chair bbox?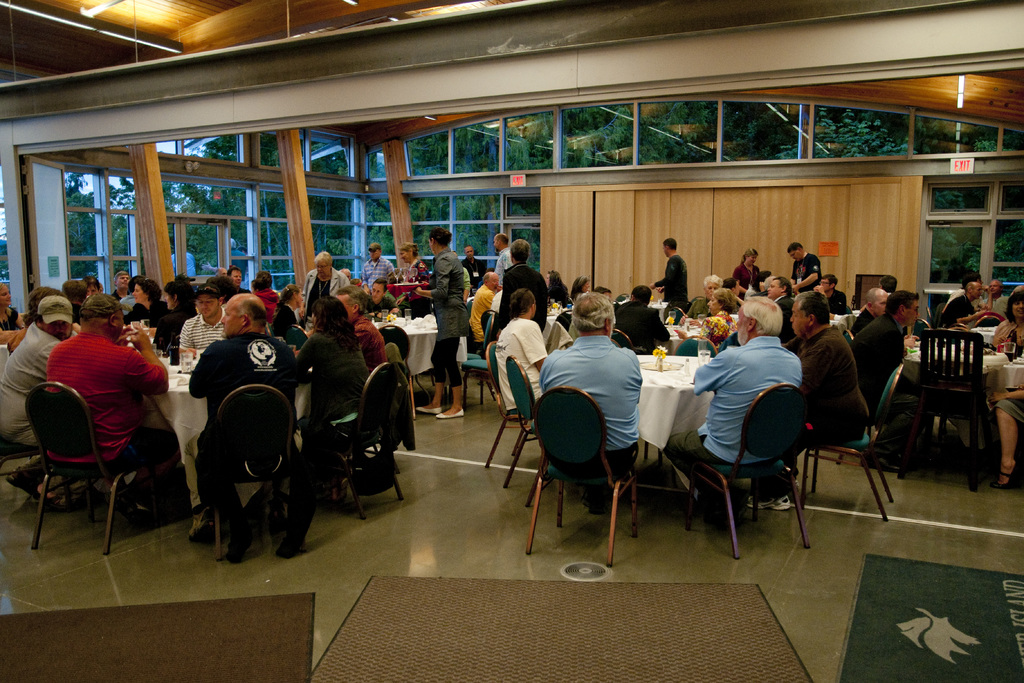
x1=897 y1=313 x2=1007 y2=500
